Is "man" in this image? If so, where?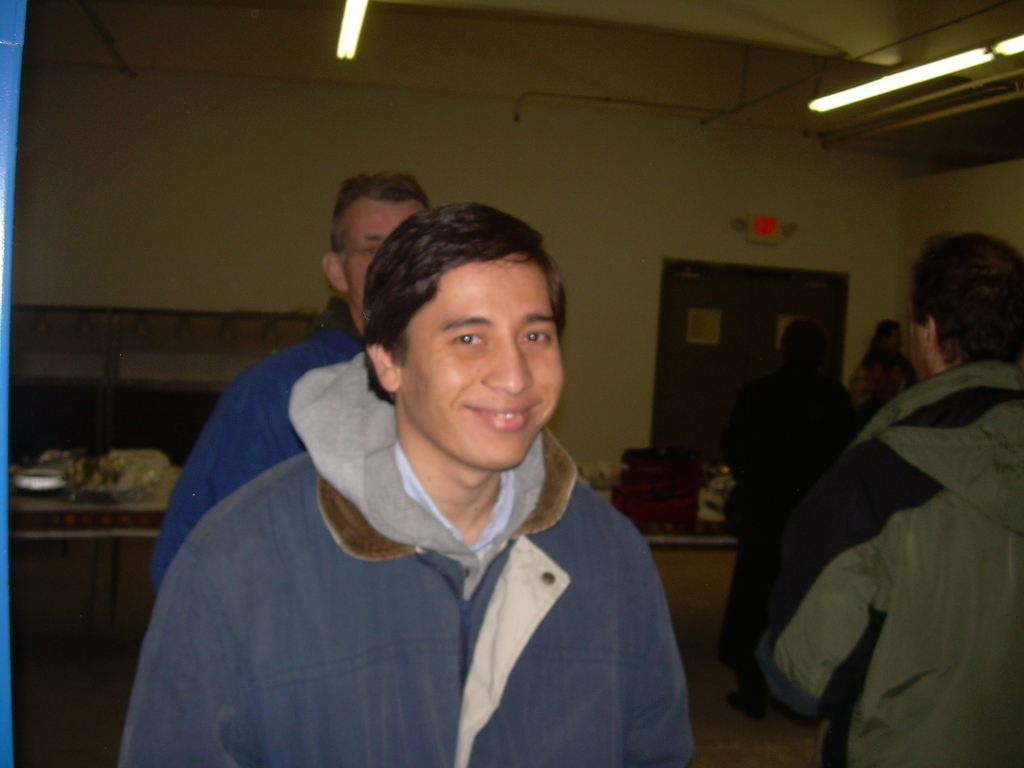
Yes, at Rect(746, 234, 1023, 767).
